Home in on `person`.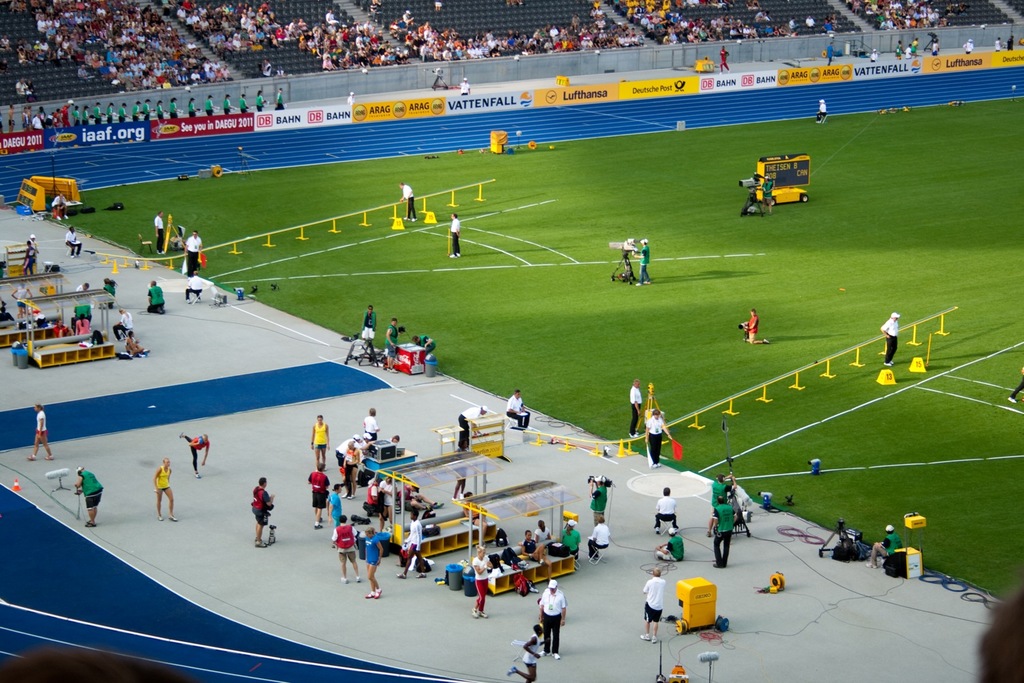
Homed in at [x1=705, y1=469, x2=736, y2=535].
